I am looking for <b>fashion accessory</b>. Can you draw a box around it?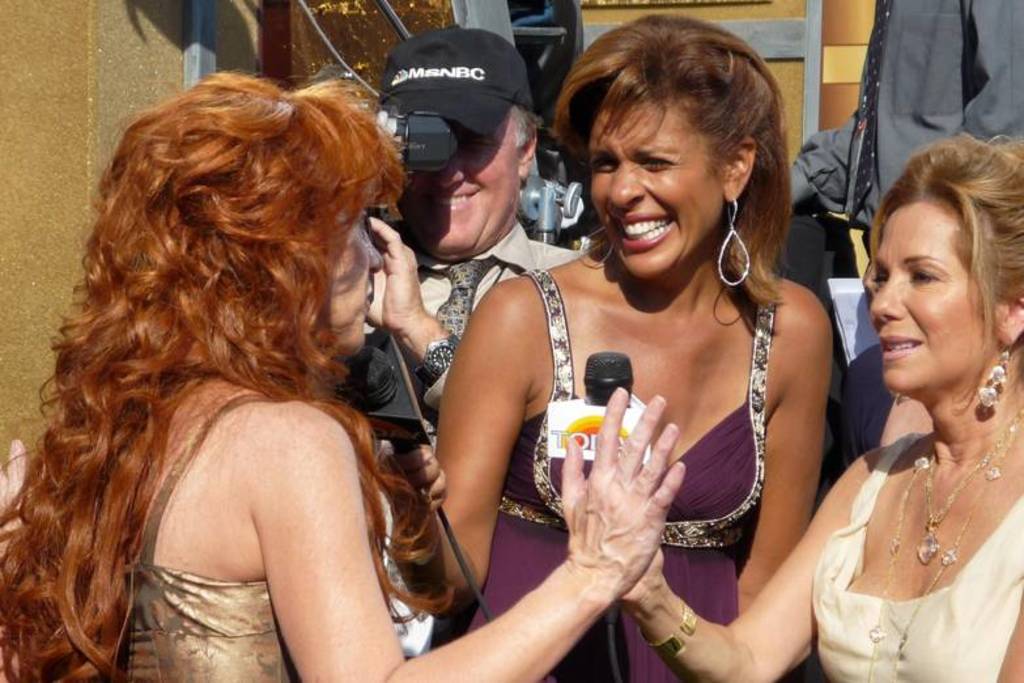
Sure, the bounding box is l=714, t=195, r=753, b=283.
